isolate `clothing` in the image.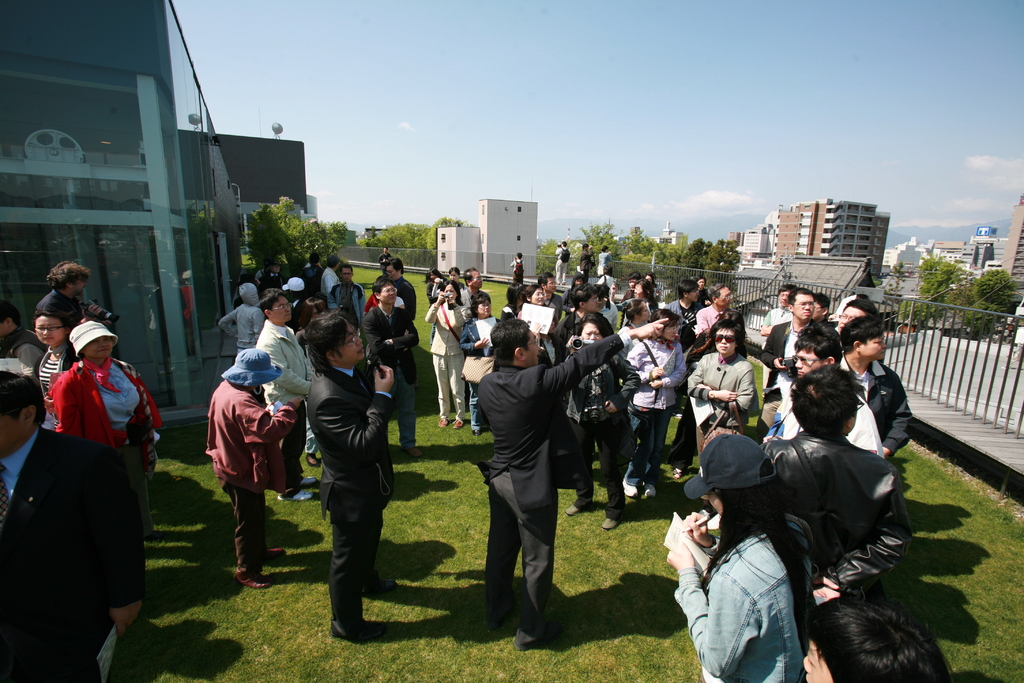
Isolated region: left=2, top=443, right=111, bottom=682.
